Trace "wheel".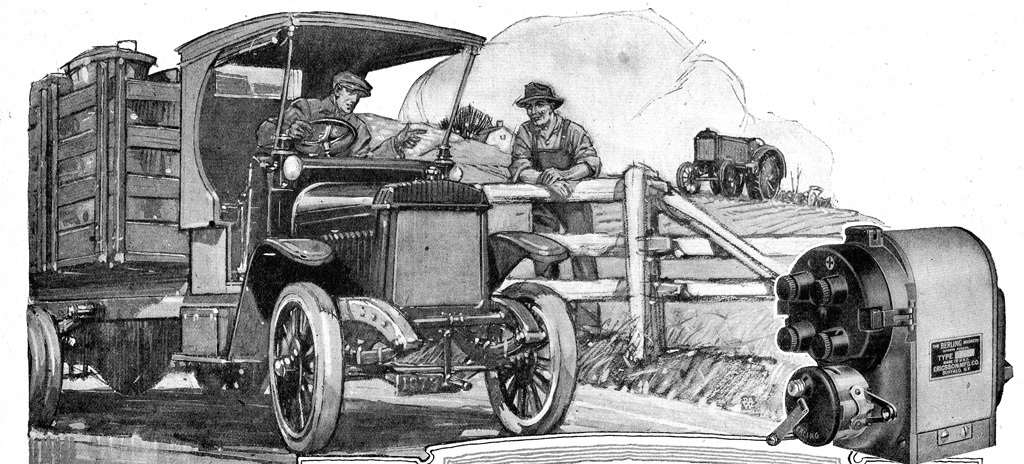
Traced to (x1=284, y1=113, x2=355, y2=155).
